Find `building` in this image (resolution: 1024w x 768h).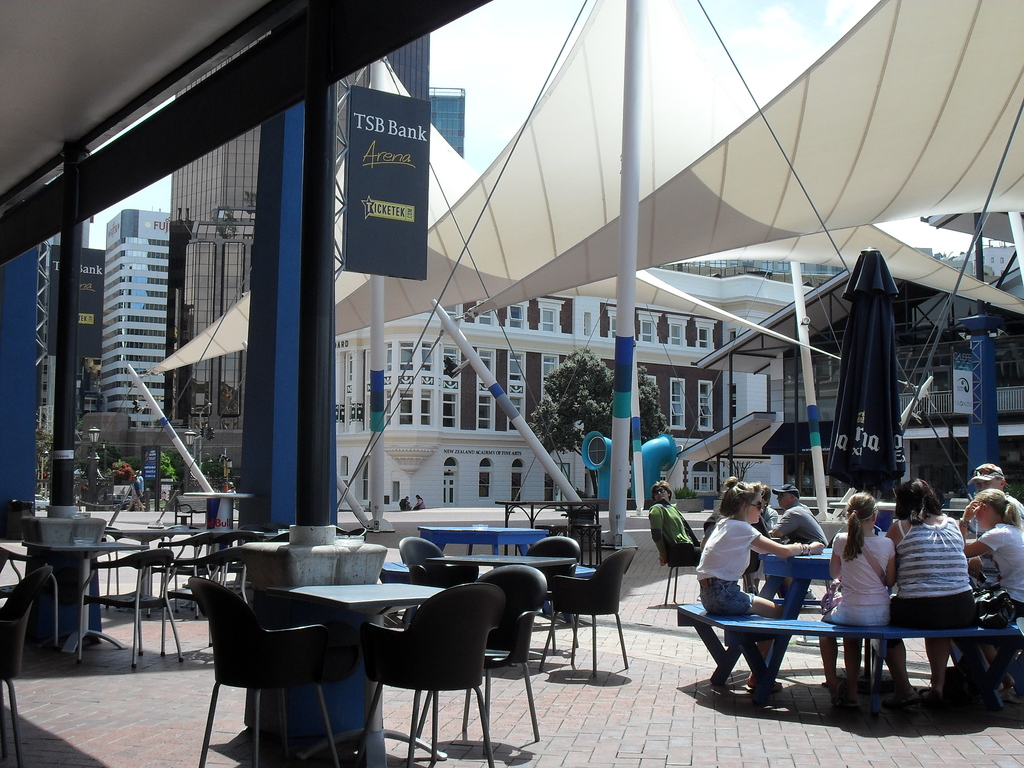
332/282/815/511.
